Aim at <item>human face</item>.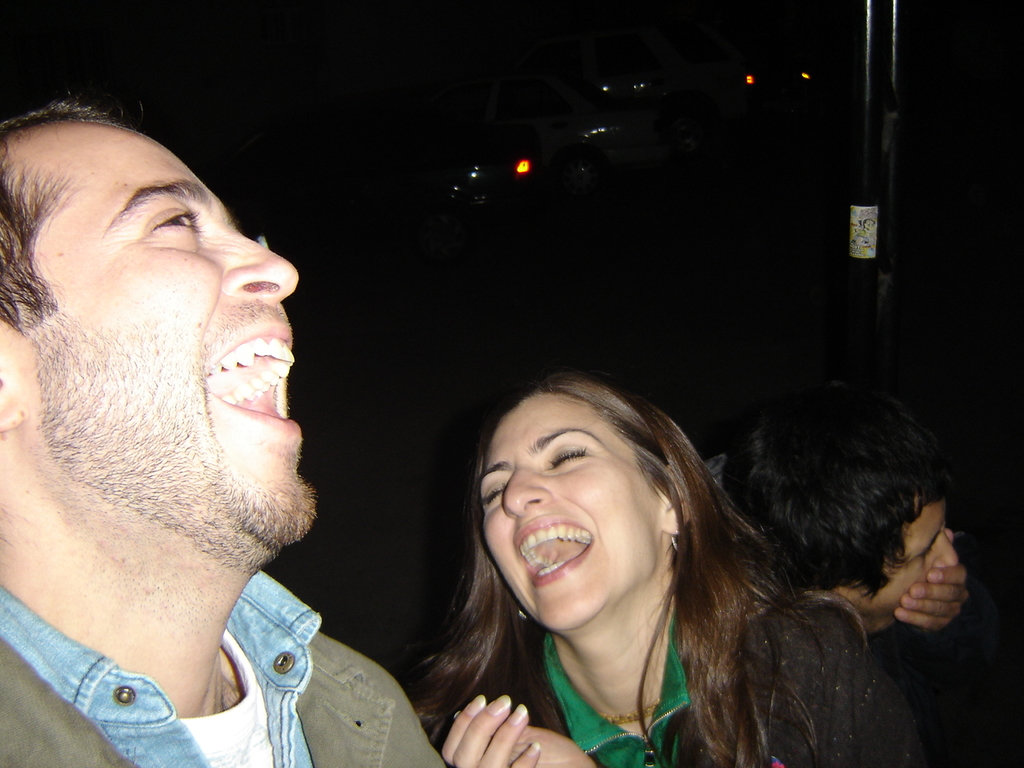
Aimed at pyautogui.locateOnScreen(0, 114, 317, 543).
